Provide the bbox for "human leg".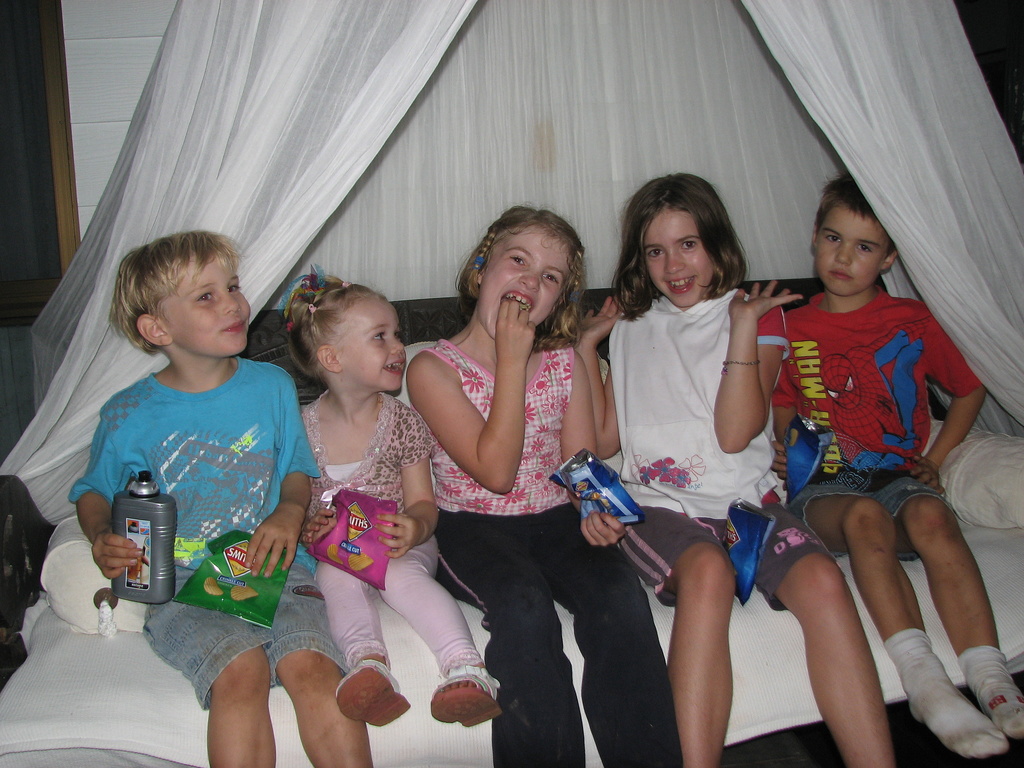
bbox(540, 504, 681, 767).
